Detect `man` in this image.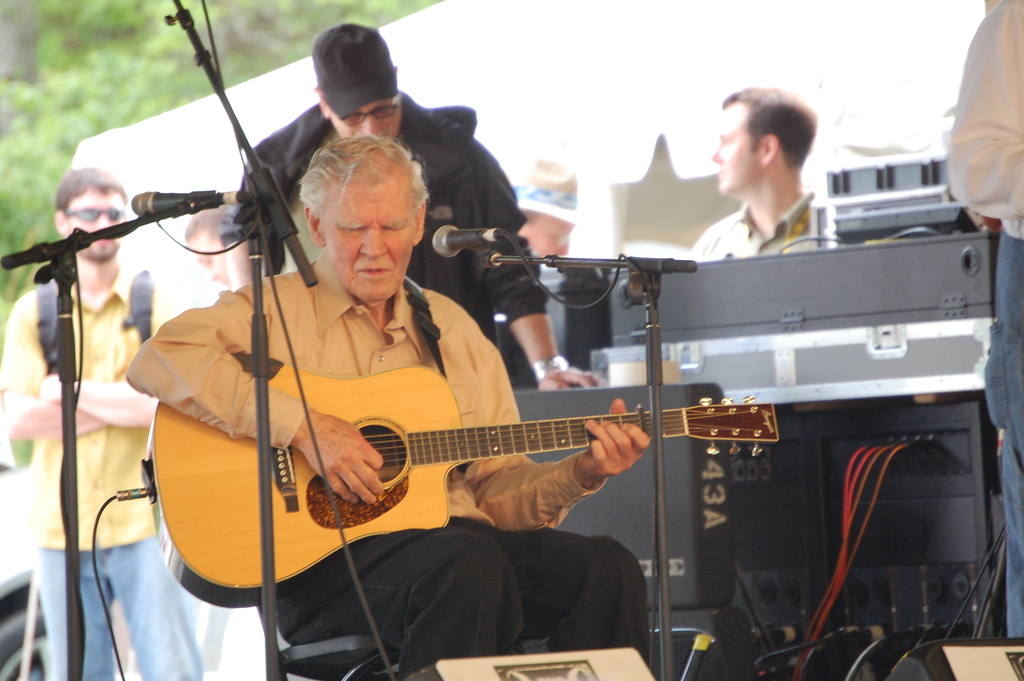
Detection: bbox=(121, 136, 651, 680).
